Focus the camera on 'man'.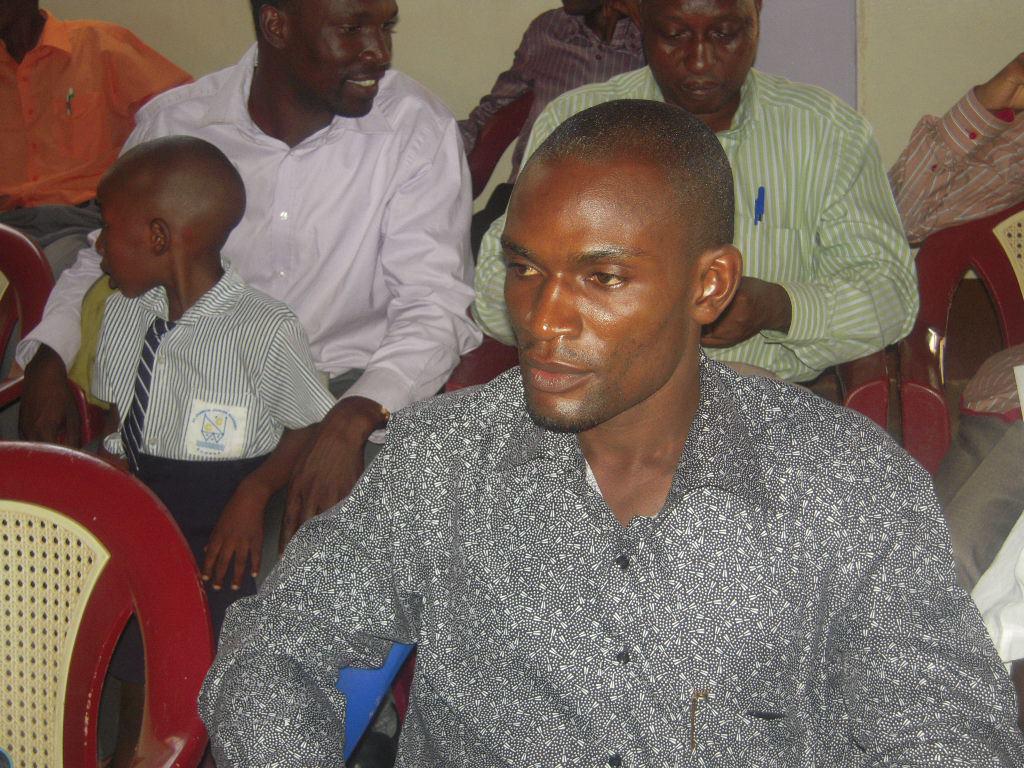
Focus region: 206 83 954 731.
